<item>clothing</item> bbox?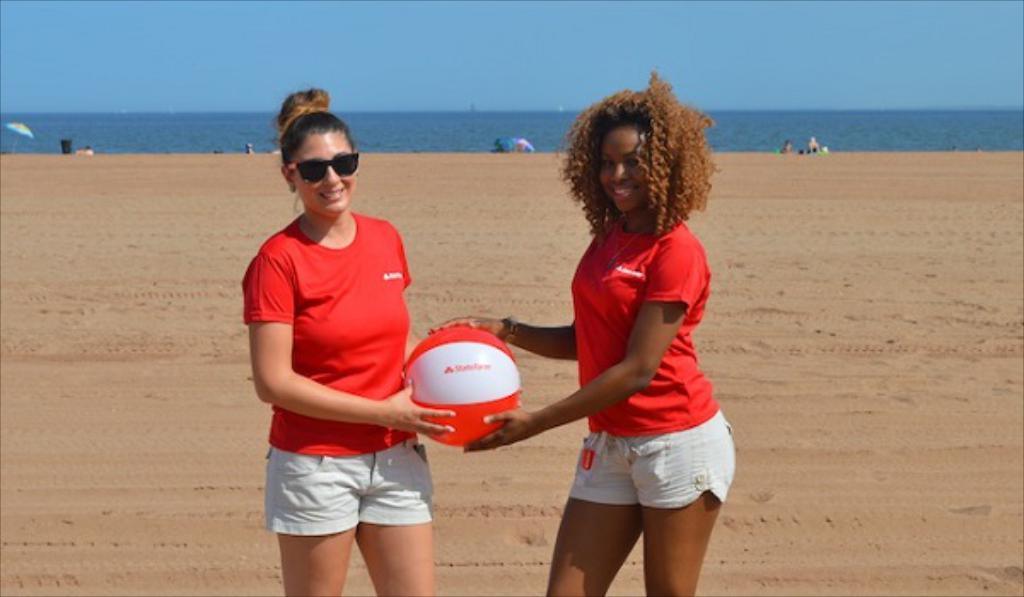
x1=565, y1=225, x2=749, y2=510
